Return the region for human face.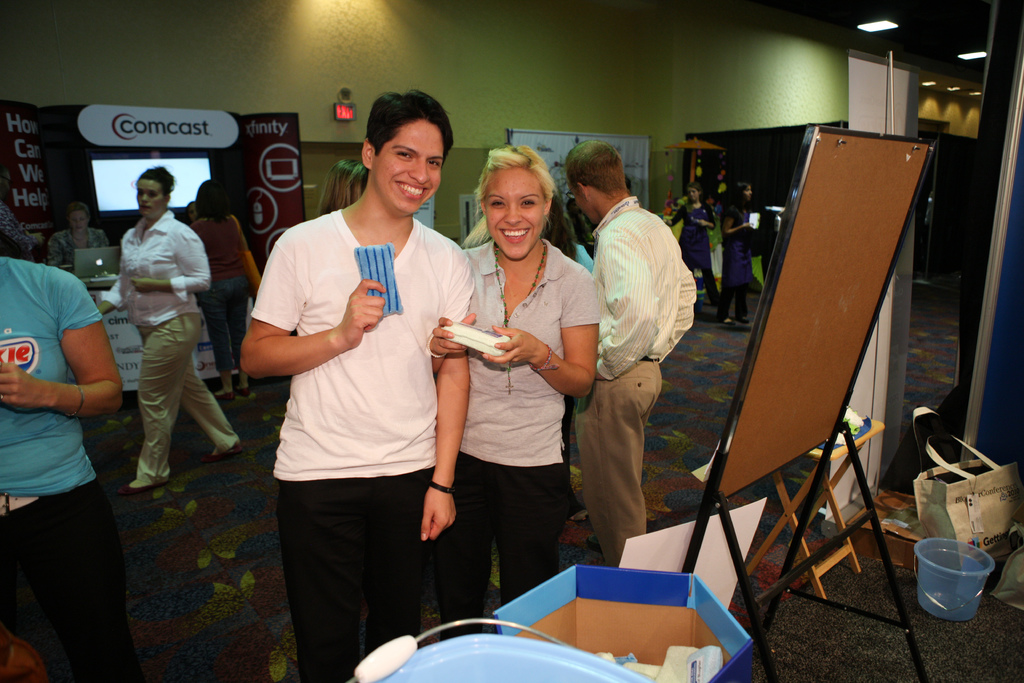
x1=69 y1=210 x2=85 y2=229.
